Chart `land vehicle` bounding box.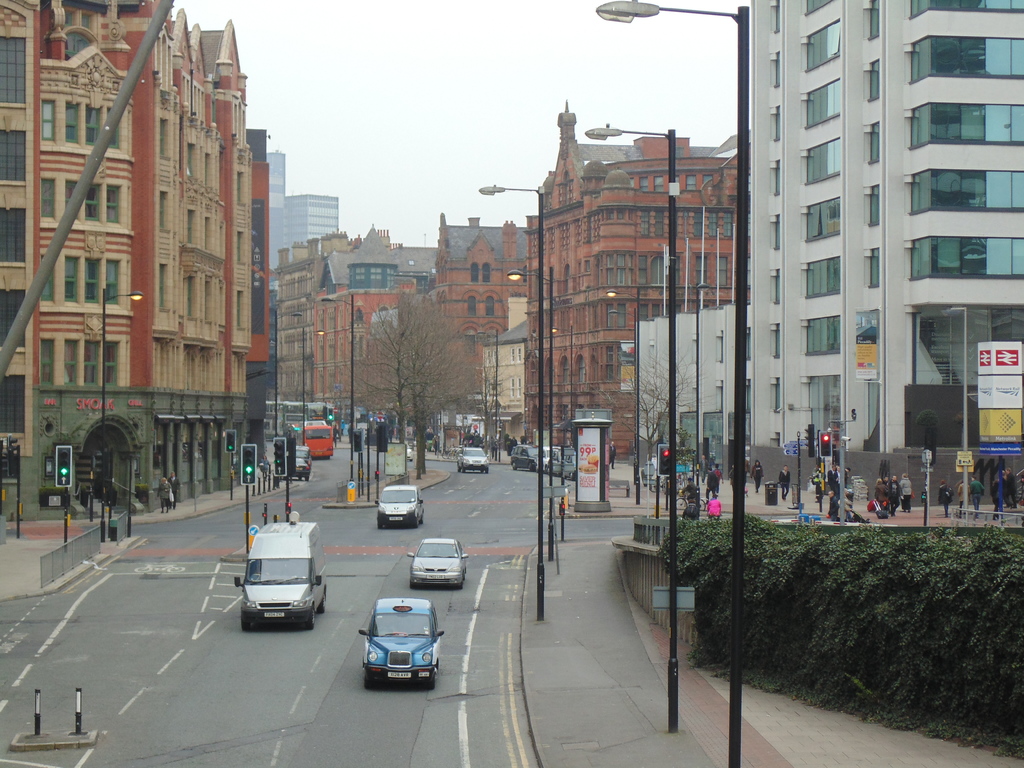
Charted: (545, 449, 577, 478).
